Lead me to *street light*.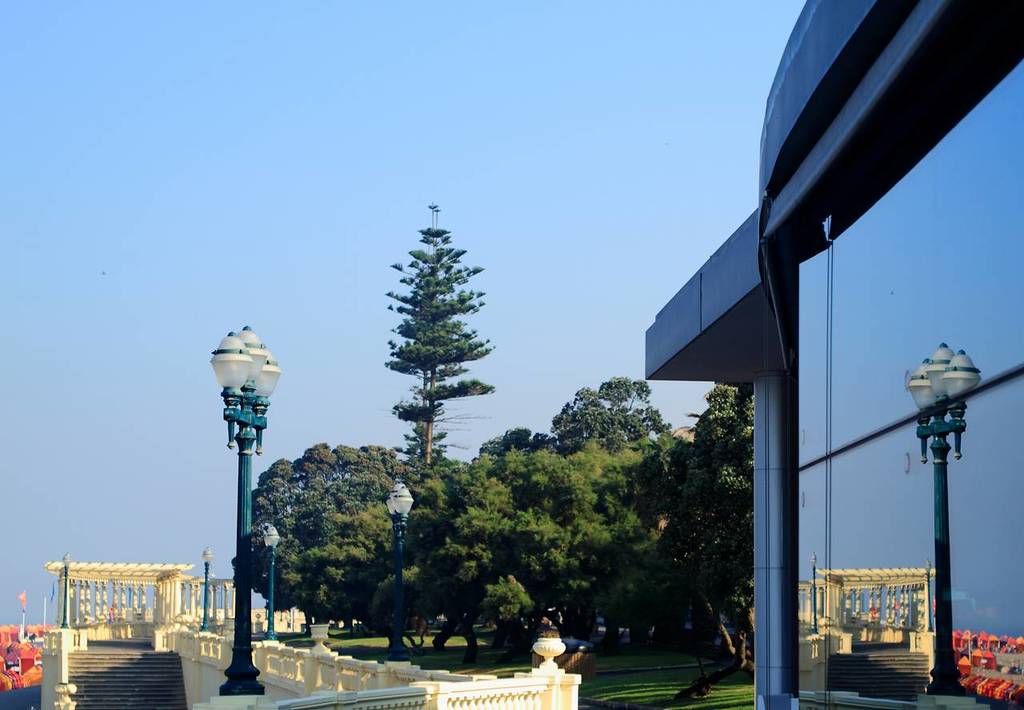
Lead to box=[190, 330, 290, 657].
